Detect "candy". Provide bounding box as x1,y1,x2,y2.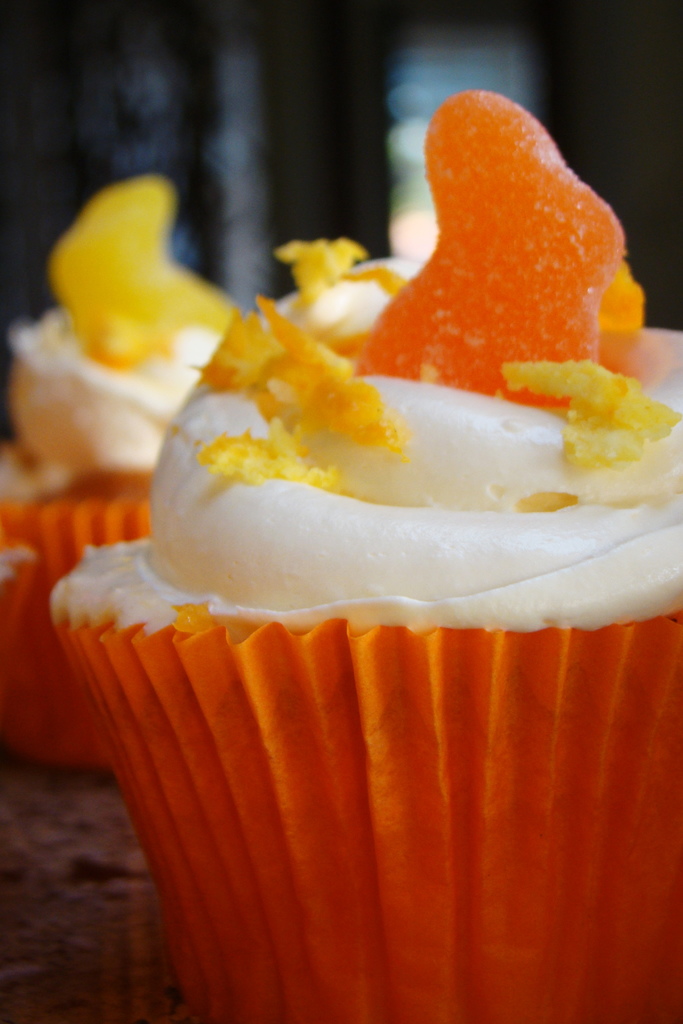
343,70,625,404.
